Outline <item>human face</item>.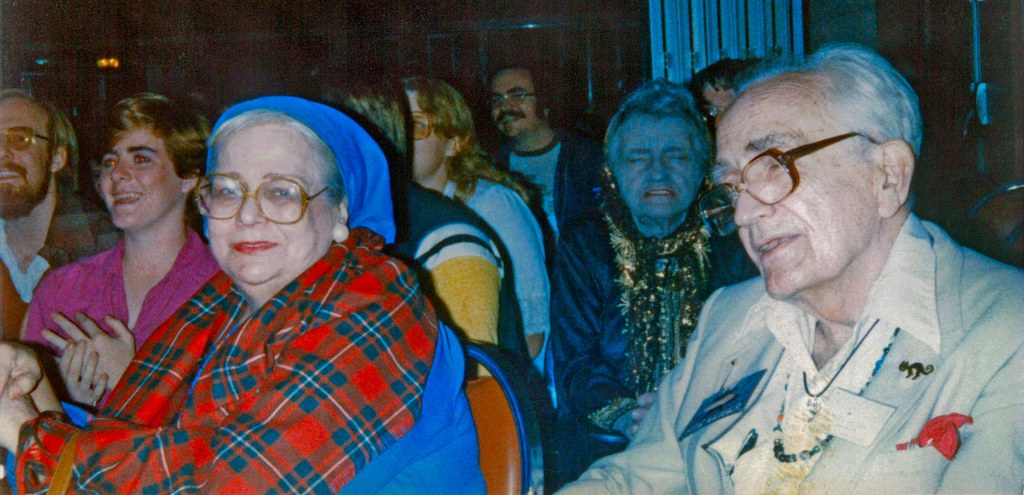
Outline: x1=614, y1=118, x2=709, y2=220.
